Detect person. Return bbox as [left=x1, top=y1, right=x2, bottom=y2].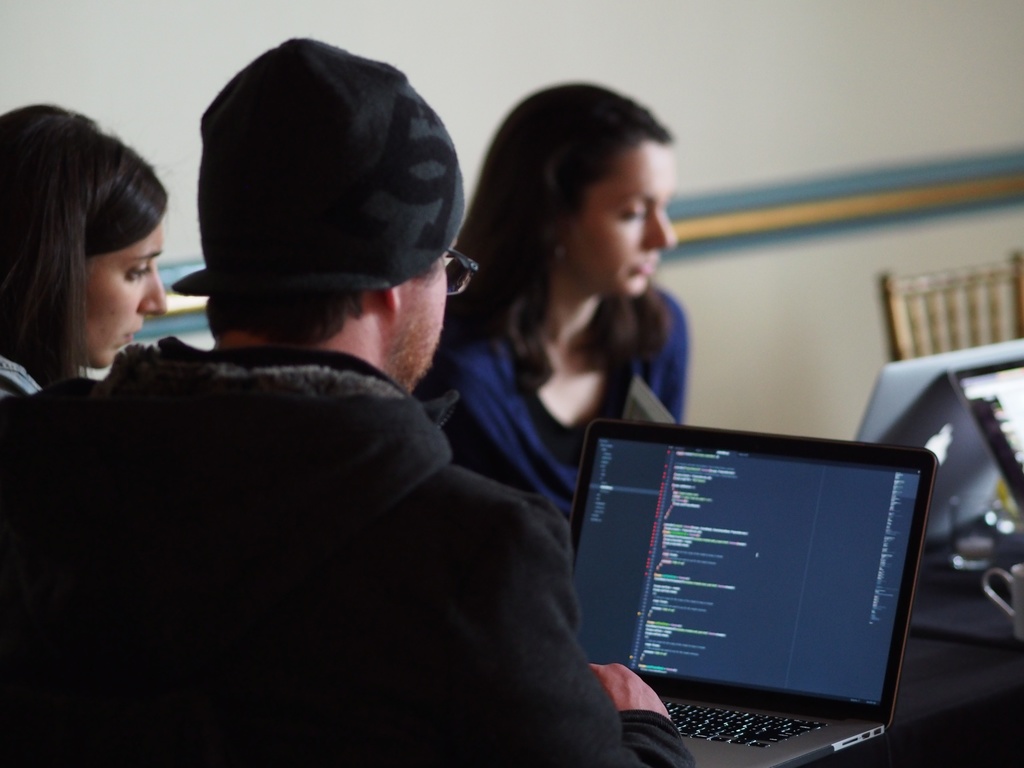
[left=412, top=79, right=696, bottom=540].
